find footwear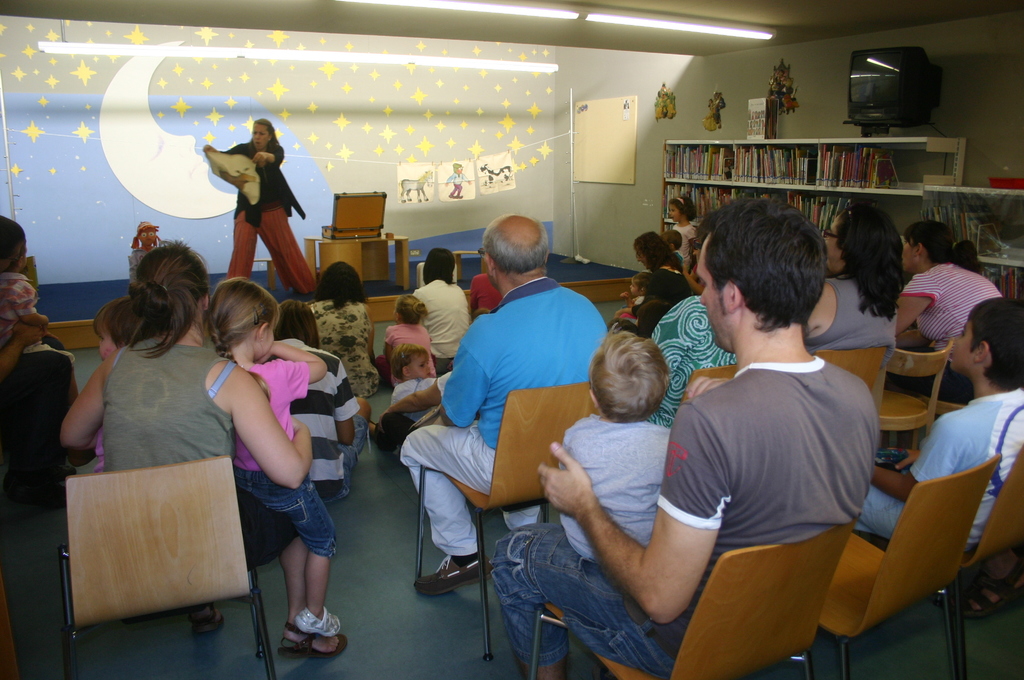
(left=417, top=560, right=498, bottom=597)
